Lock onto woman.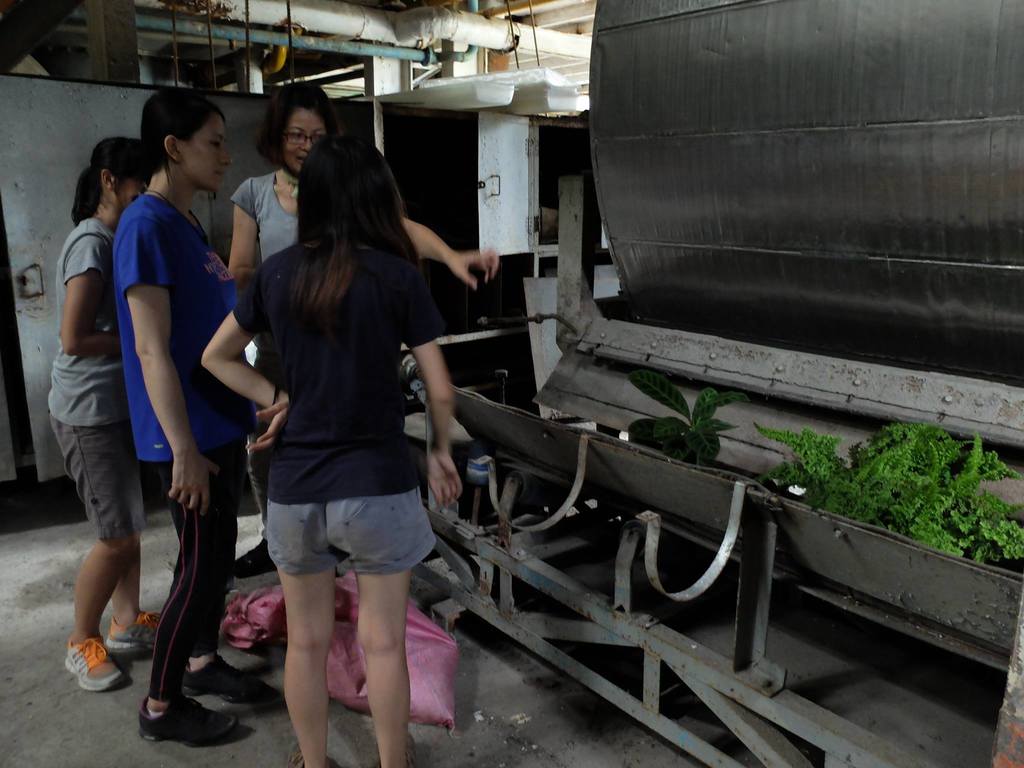
Locked: 227, 74, 513, 577.
